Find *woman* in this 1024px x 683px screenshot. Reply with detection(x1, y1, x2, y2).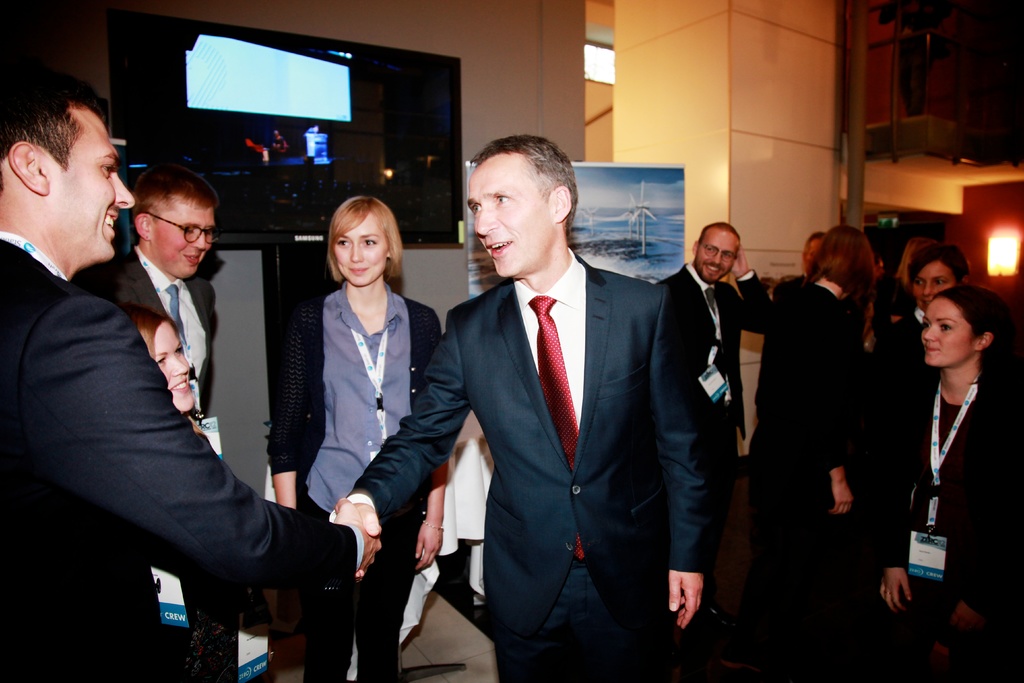
detection(264, 192, 448, 682).
